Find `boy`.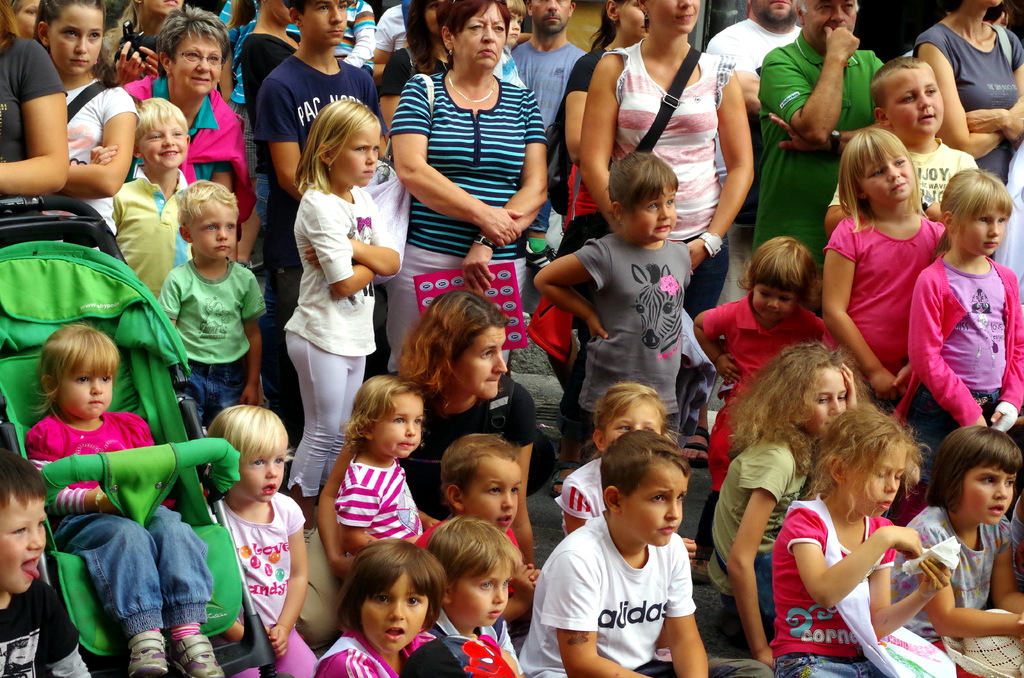
crop(530, 414, 724, 670).
